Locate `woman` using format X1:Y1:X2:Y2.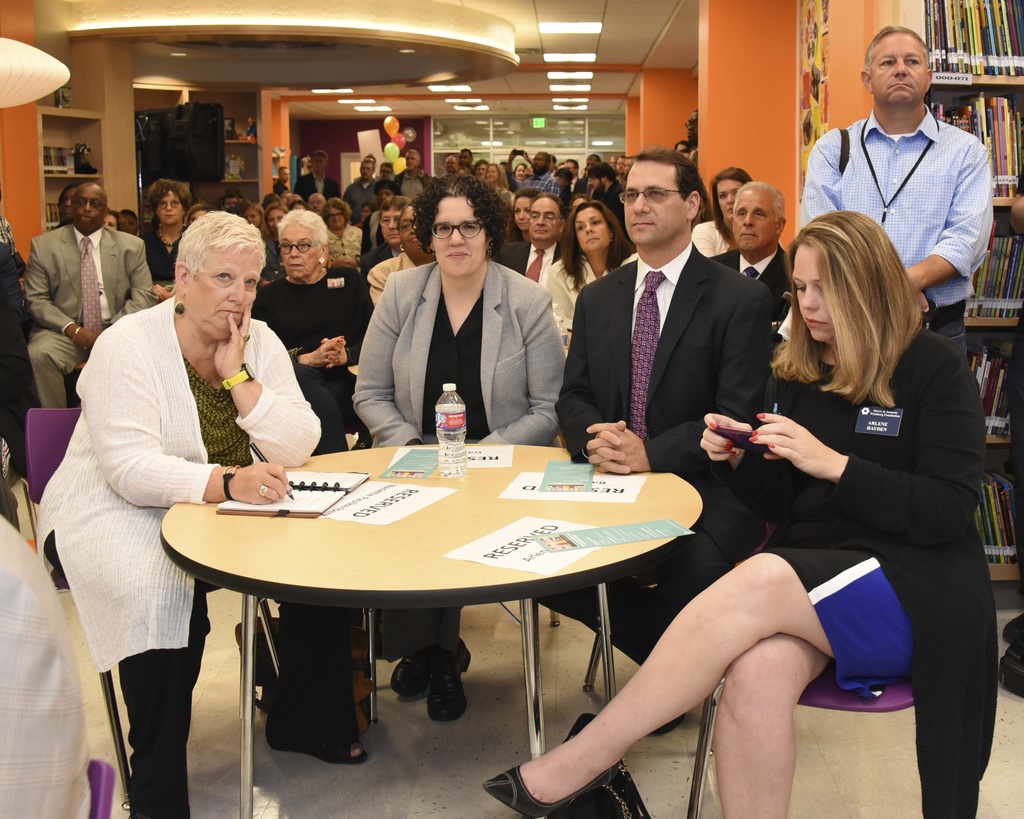
510:187:538:239.
